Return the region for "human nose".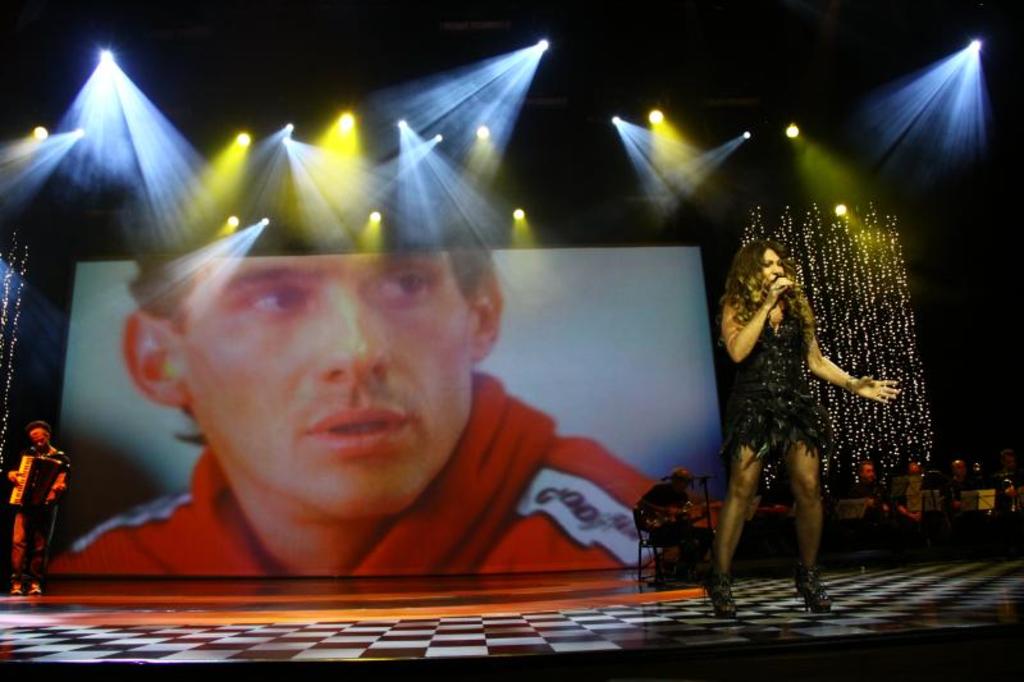
left=769, top=260, right=783, bottom=282.
